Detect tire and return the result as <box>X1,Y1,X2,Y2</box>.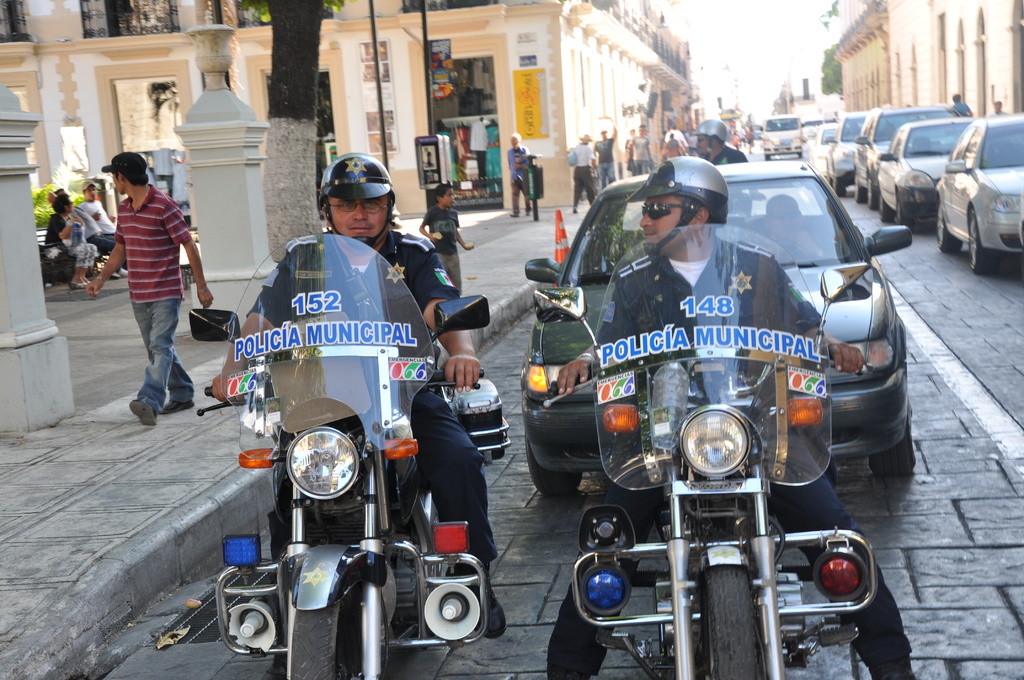
<box>874,411,916,475</box>.
